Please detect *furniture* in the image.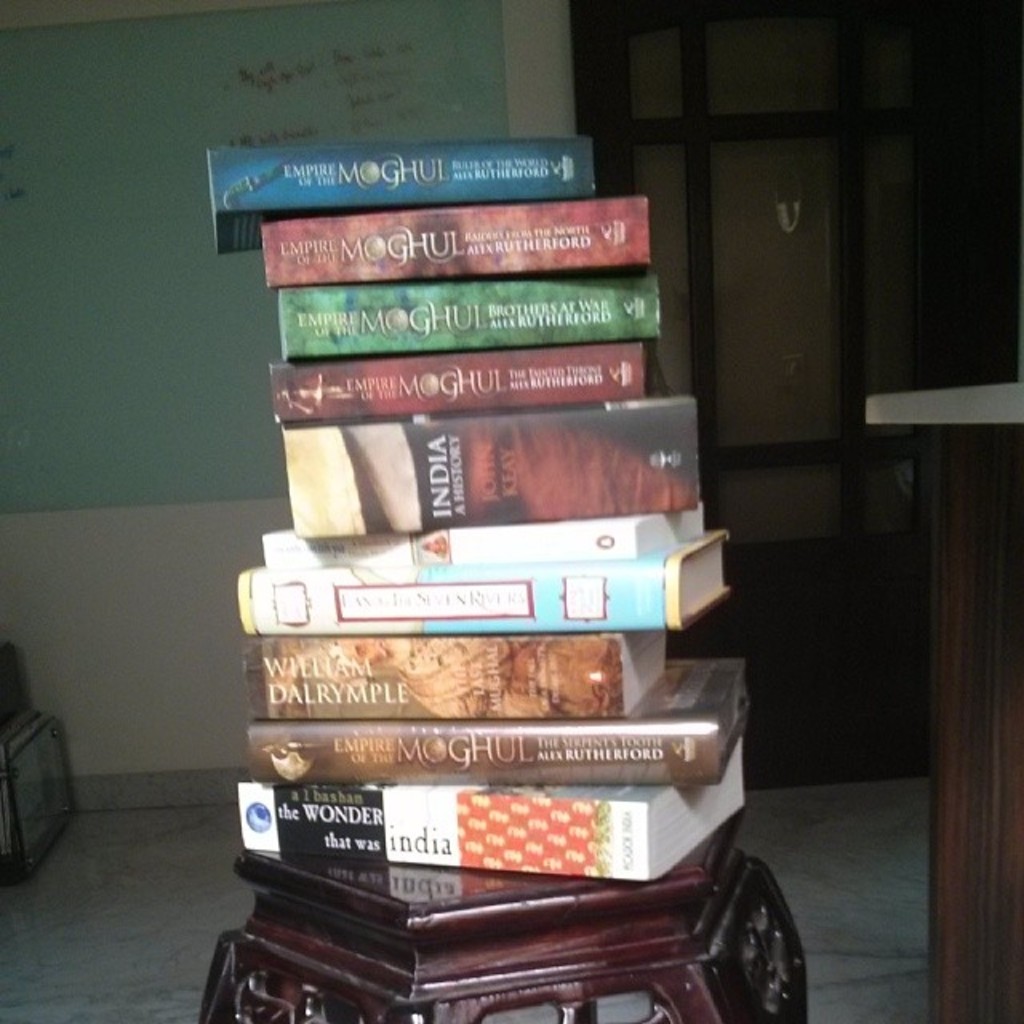
200:803:805:1022.
